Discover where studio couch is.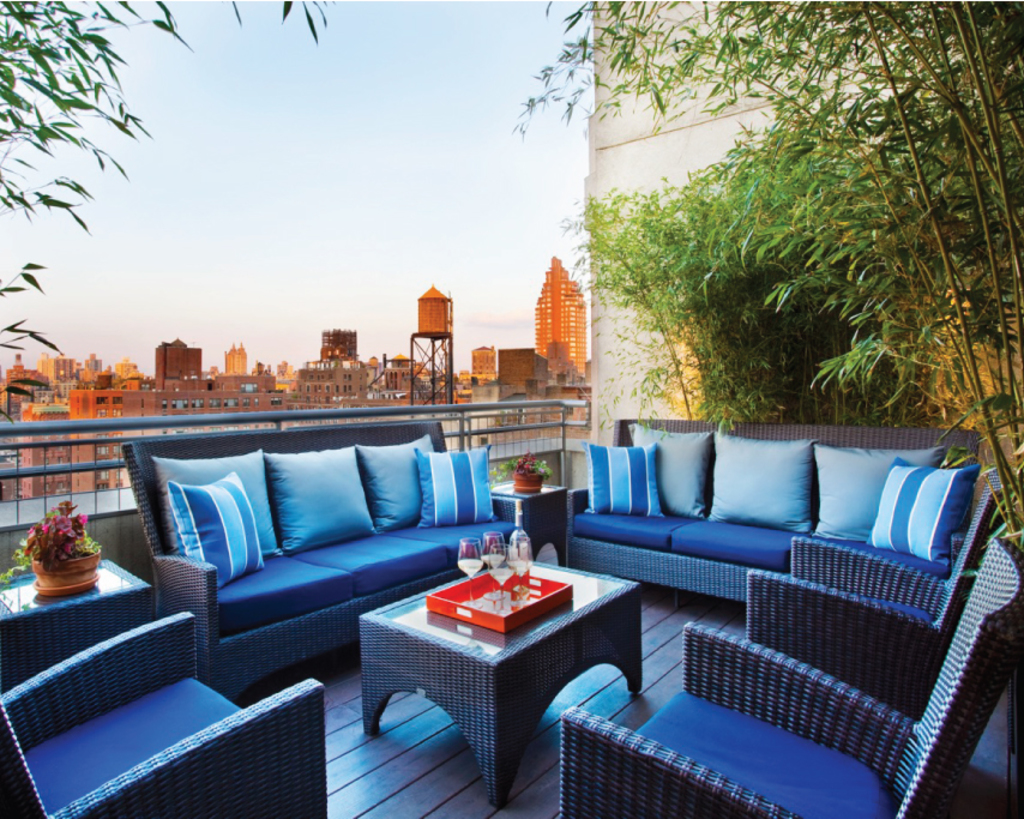
Discovered at <bbox>131, 439, 538, 689</bbox>.
